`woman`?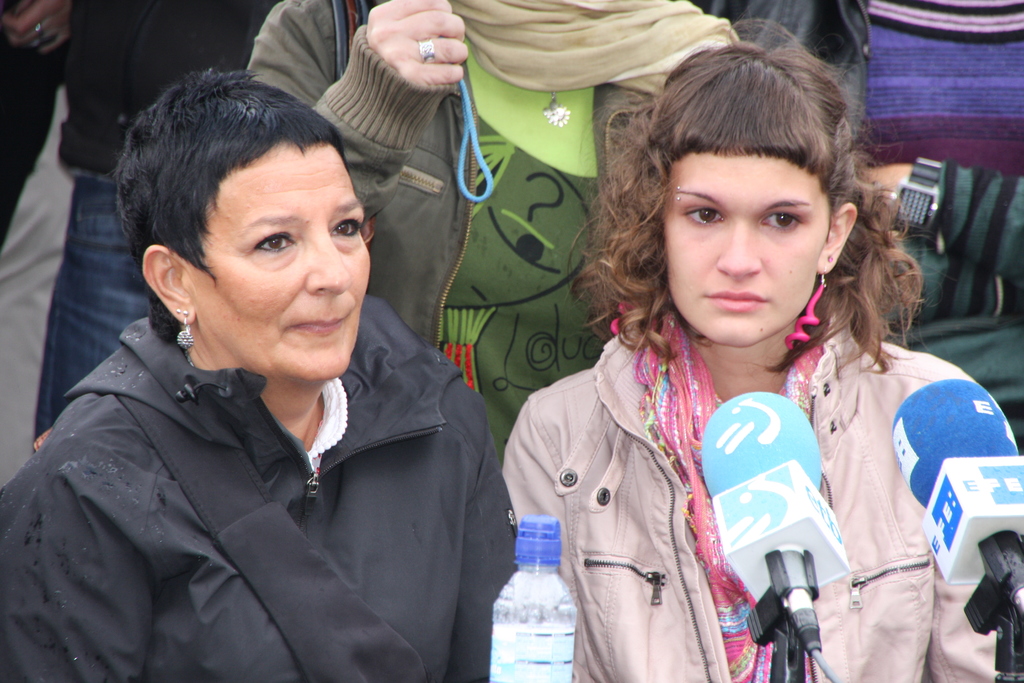
[3, 53, 532, 682]
